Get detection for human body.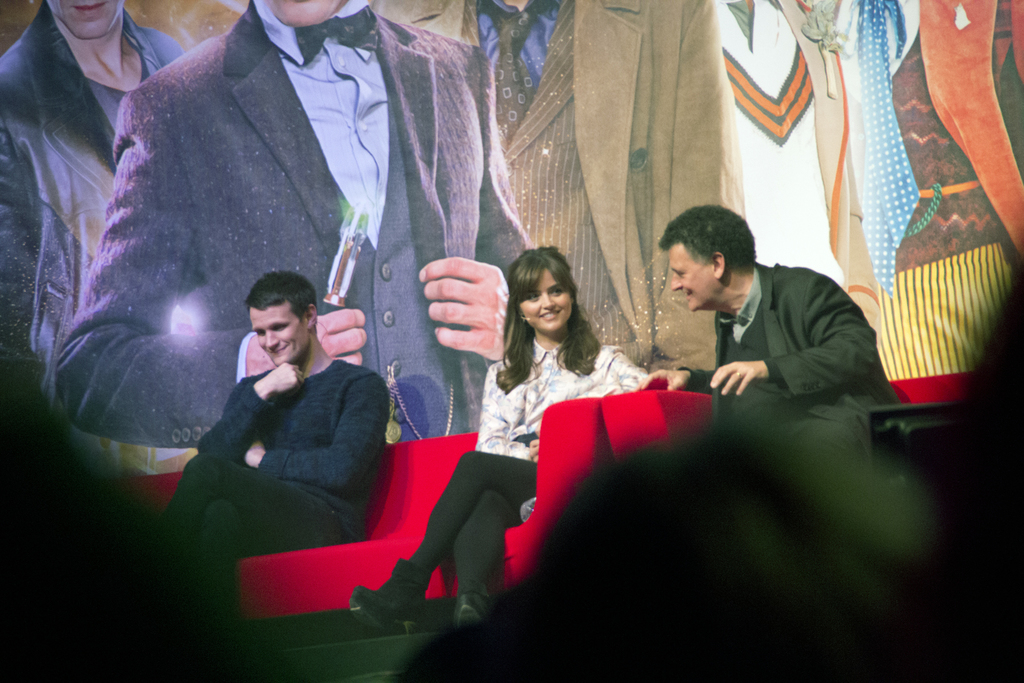
Detection: 716:0:874:328.
